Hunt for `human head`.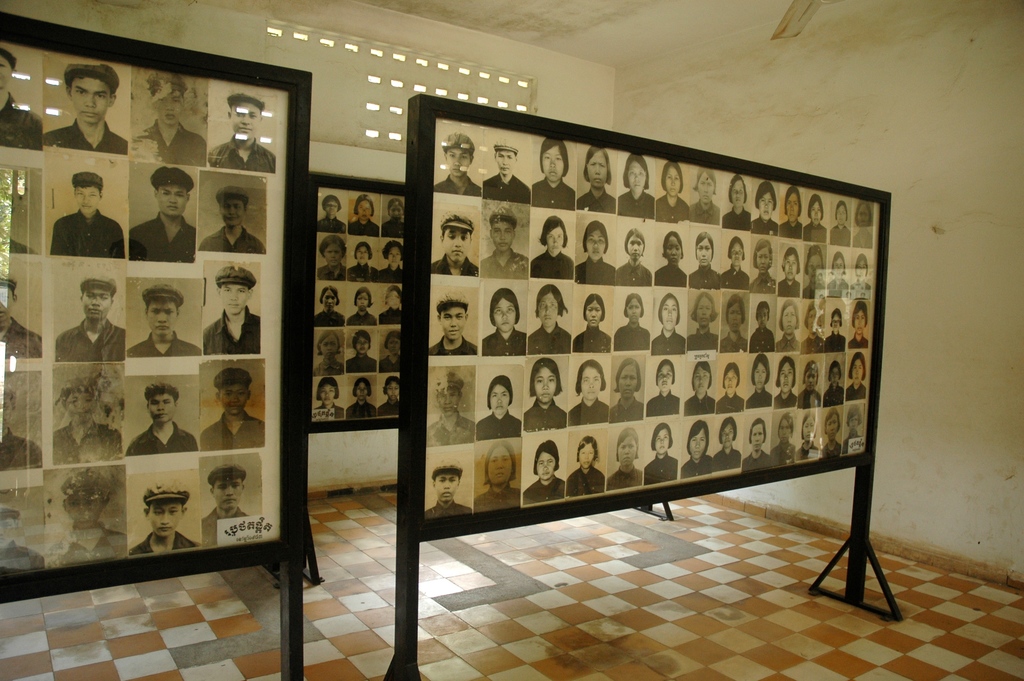
Hunted down at 486, 378, 511, 420.
